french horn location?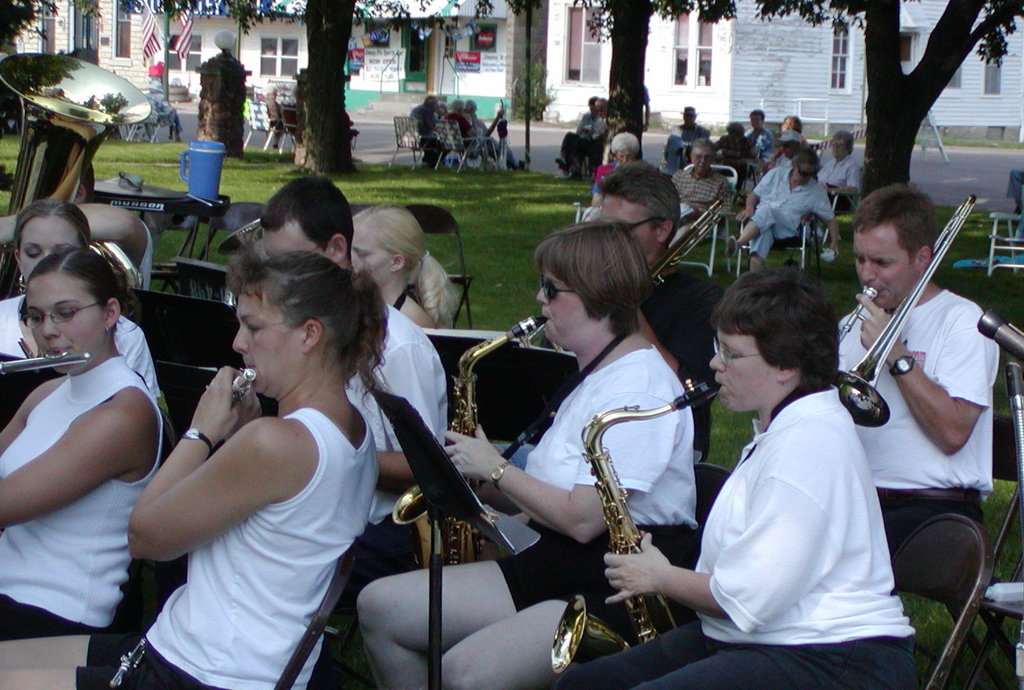
[228, 367, 258, 413]
